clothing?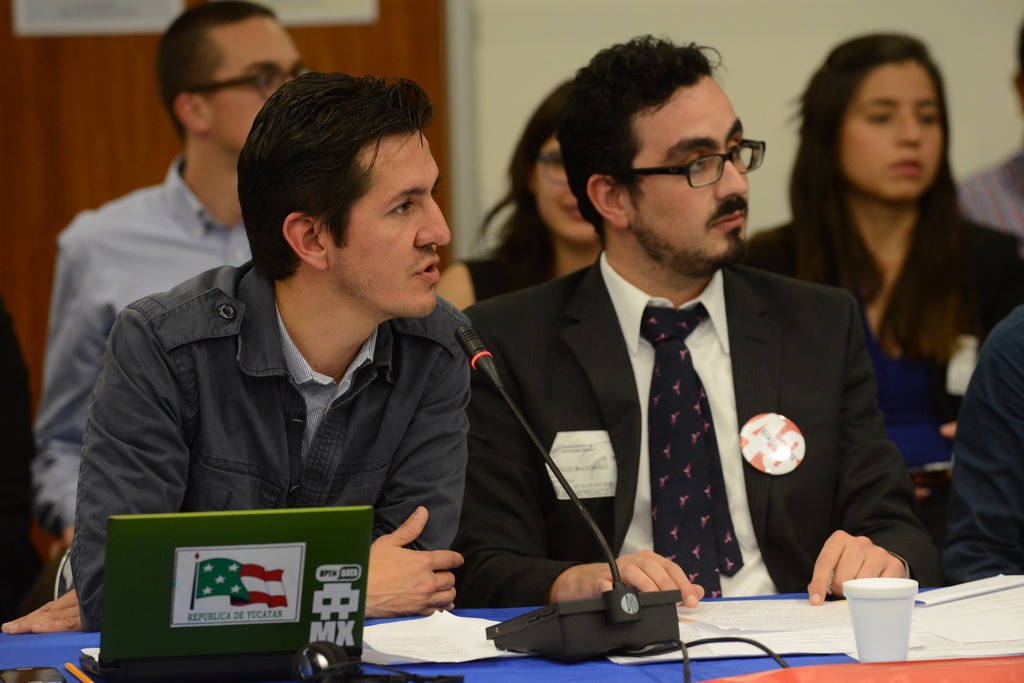
rect(445, 248, 941, 611)
